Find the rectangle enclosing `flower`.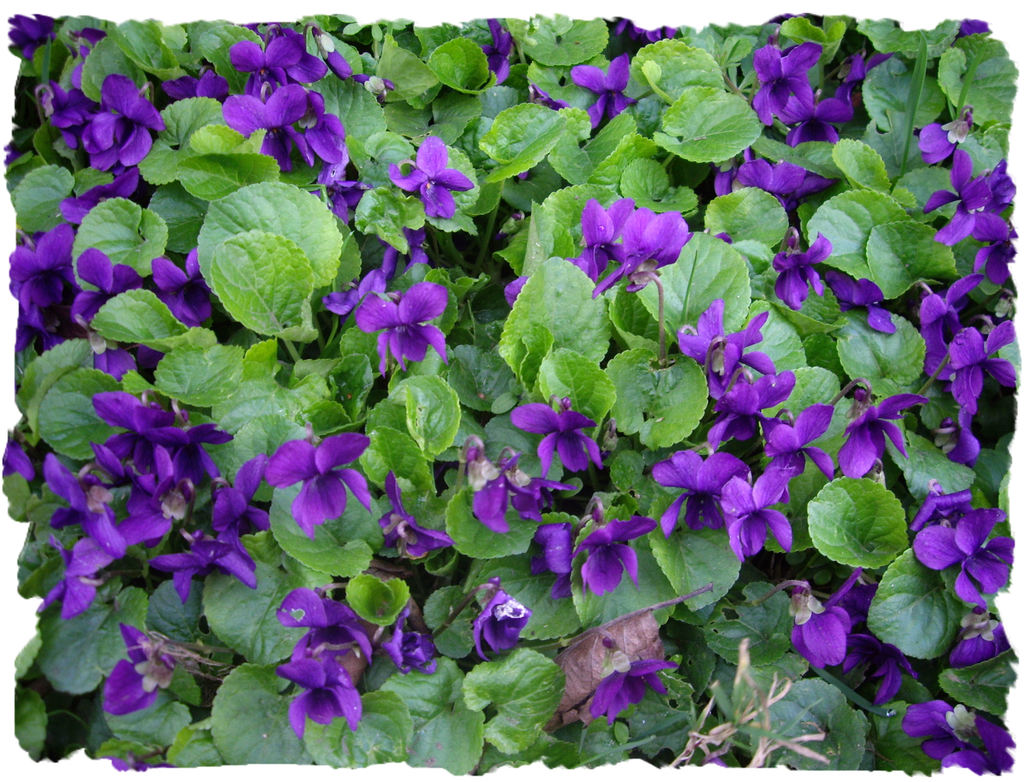
box=[752, 41, 817, 124].
